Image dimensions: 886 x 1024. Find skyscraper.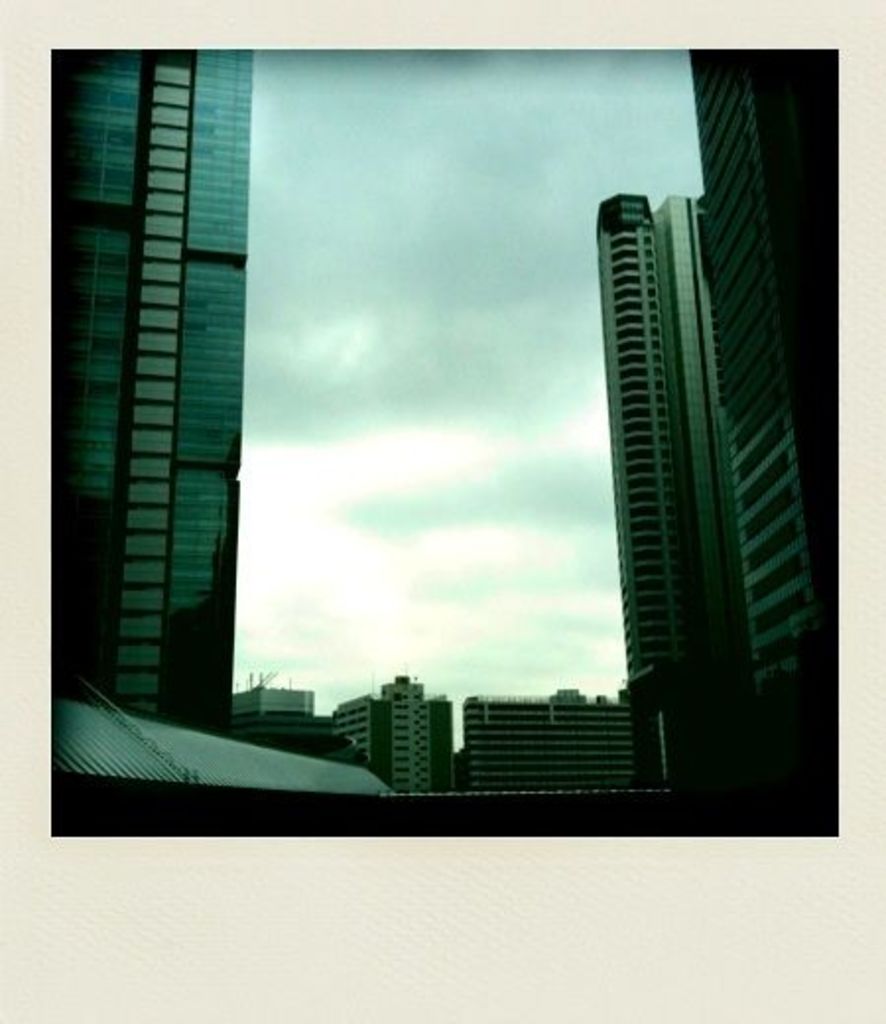
[x1=585, y1=187, x2=754, y2=782].
